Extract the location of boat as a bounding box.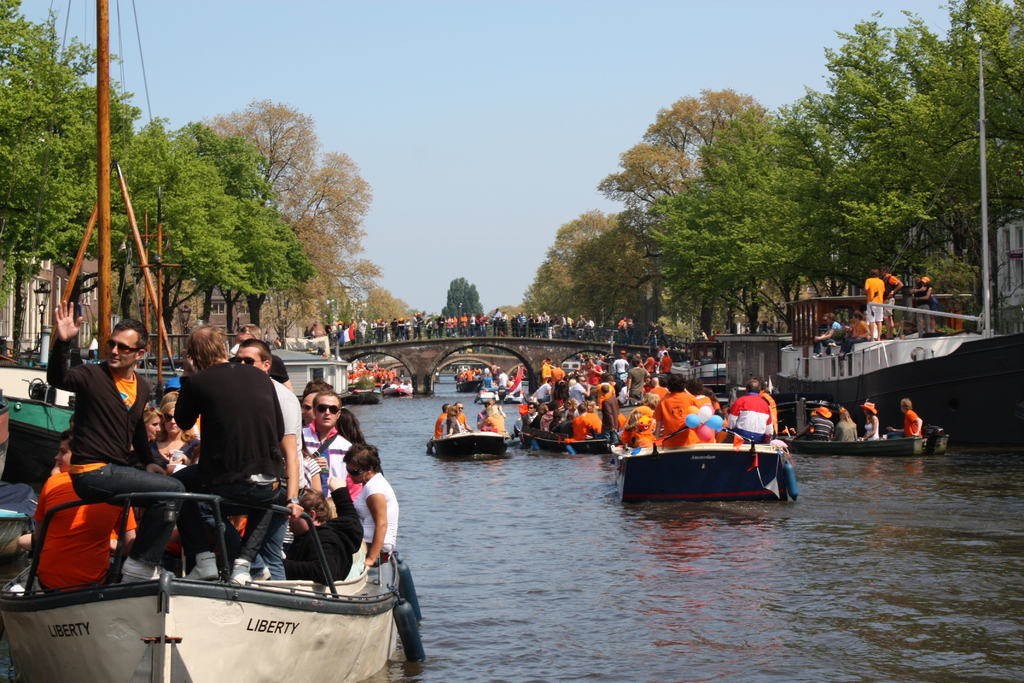
[509,408,620,459].
